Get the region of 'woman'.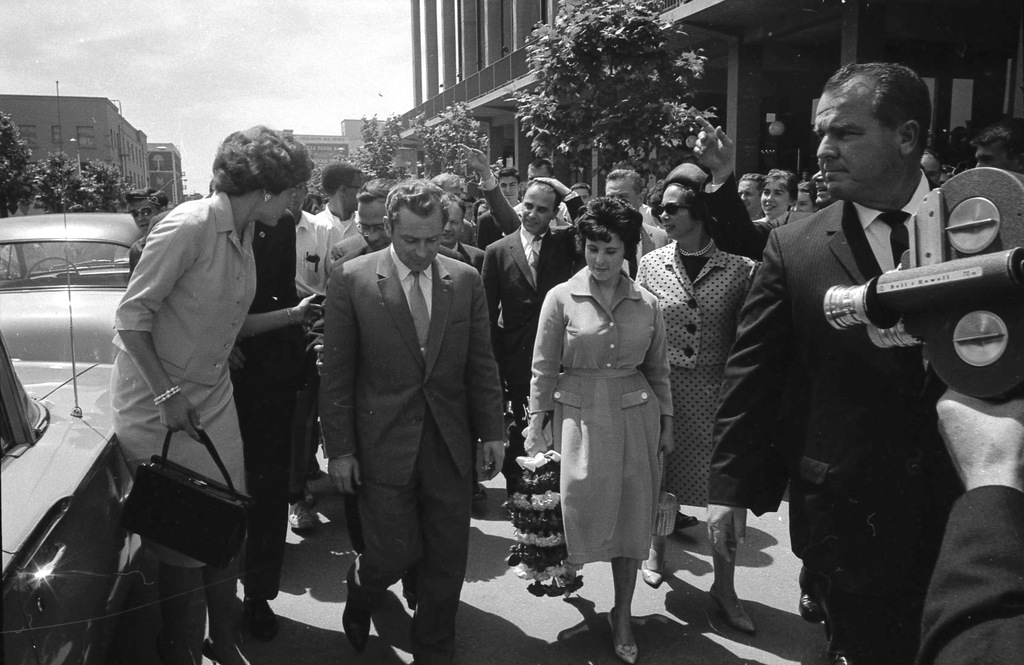
x1=789 y1=181 x2=819 y2=211.
